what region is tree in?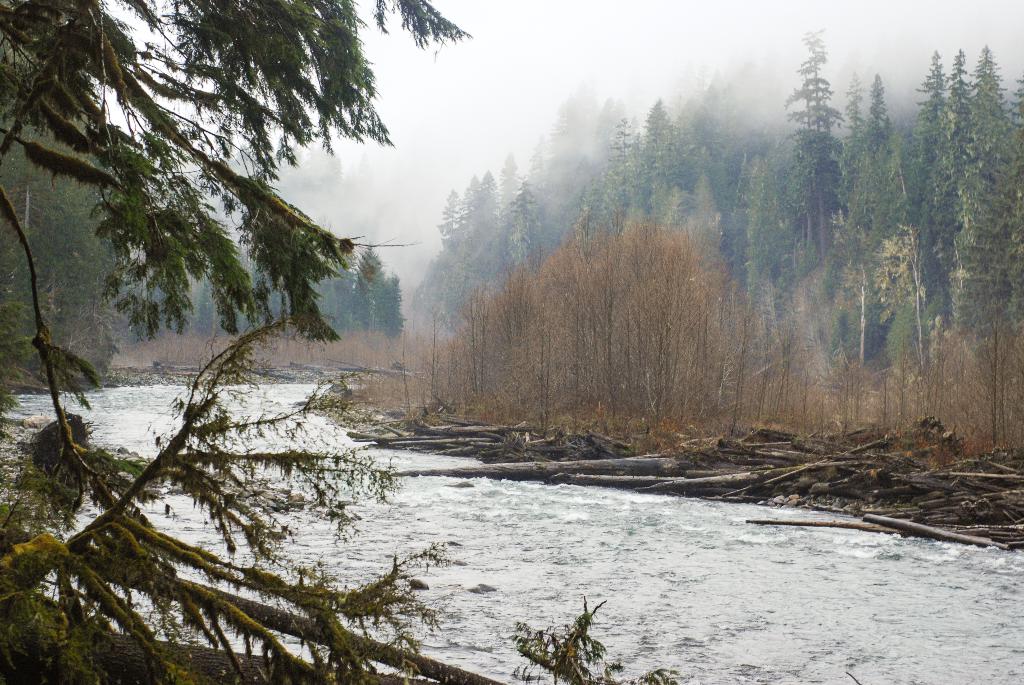
left=378, top=271, right=402, bottom=329.
